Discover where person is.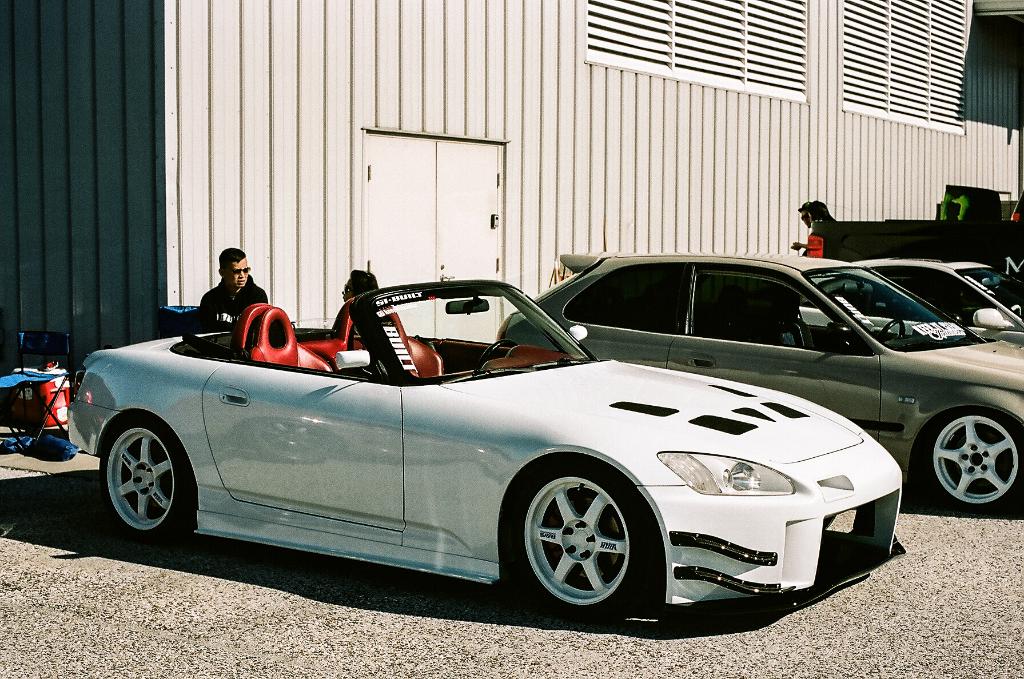
Discovered at bbox=[796, 200, 811, 228].
